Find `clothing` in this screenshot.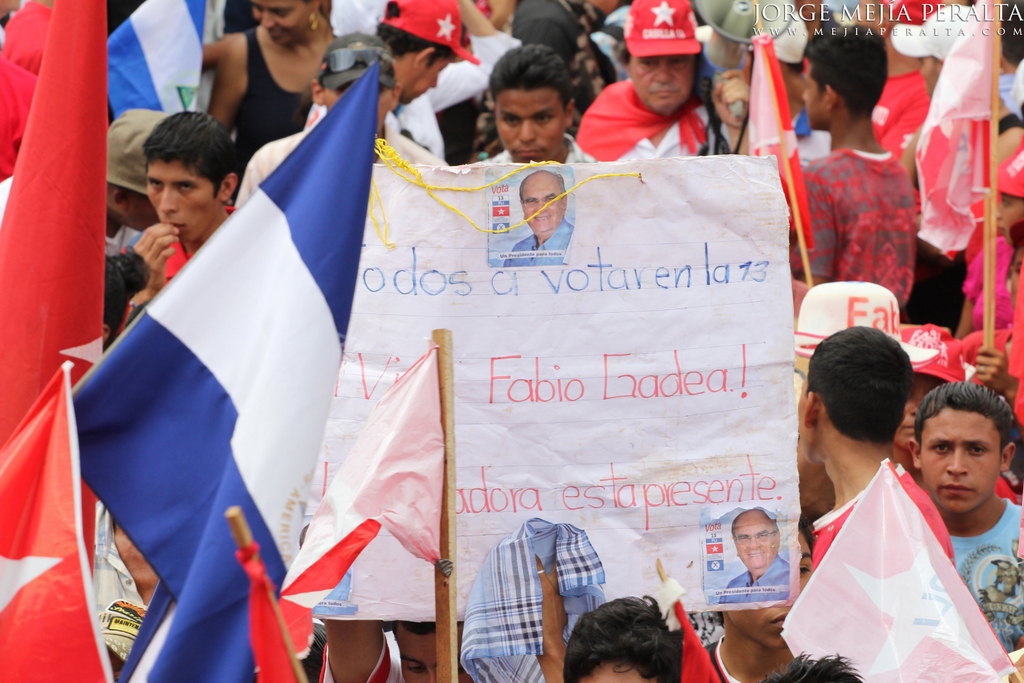
The bounding box for `clothing` is <bbox>307, 632, 420, 682</bbox>.
